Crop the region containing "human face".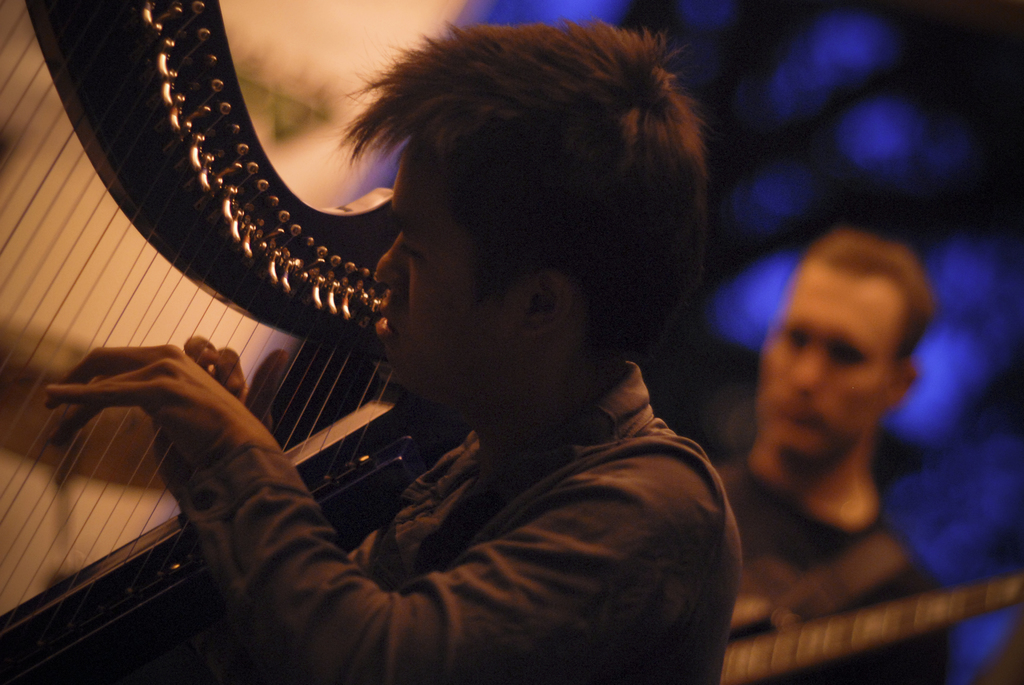
Crop region: crop(373, 141, 532, 388).
